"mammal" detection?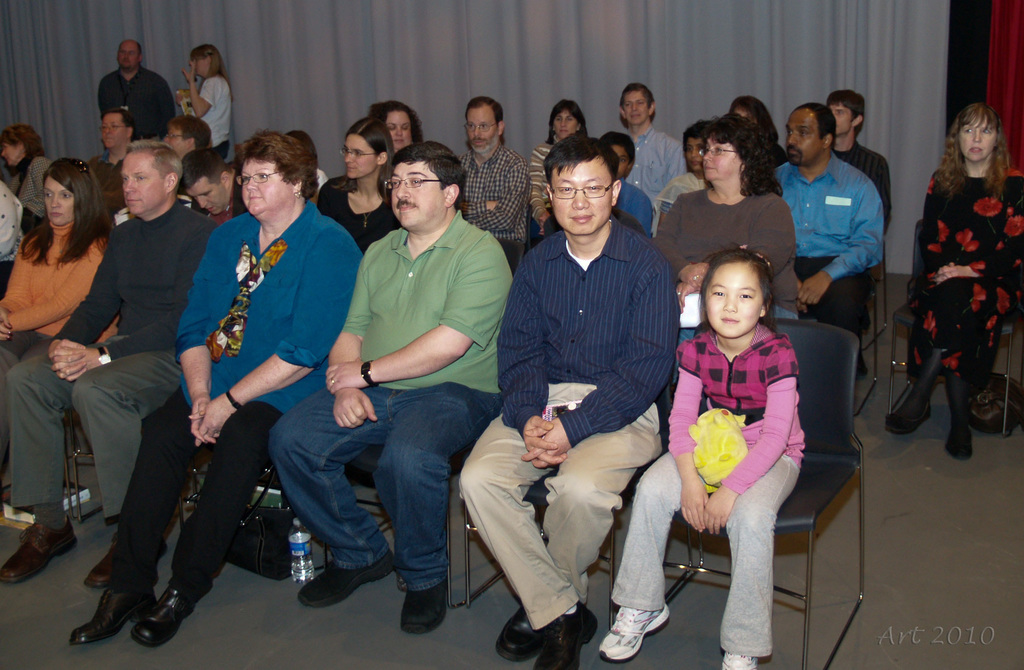
crop(737, 93, 783, 170)
